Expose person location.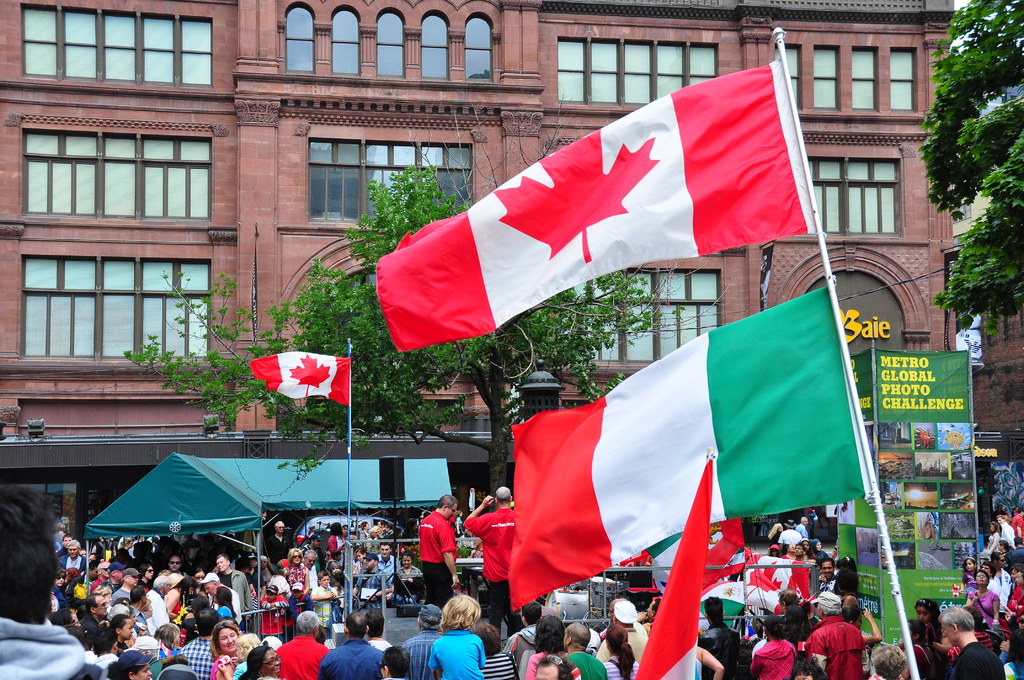
Exposed at (273, 607, 337, 679).
